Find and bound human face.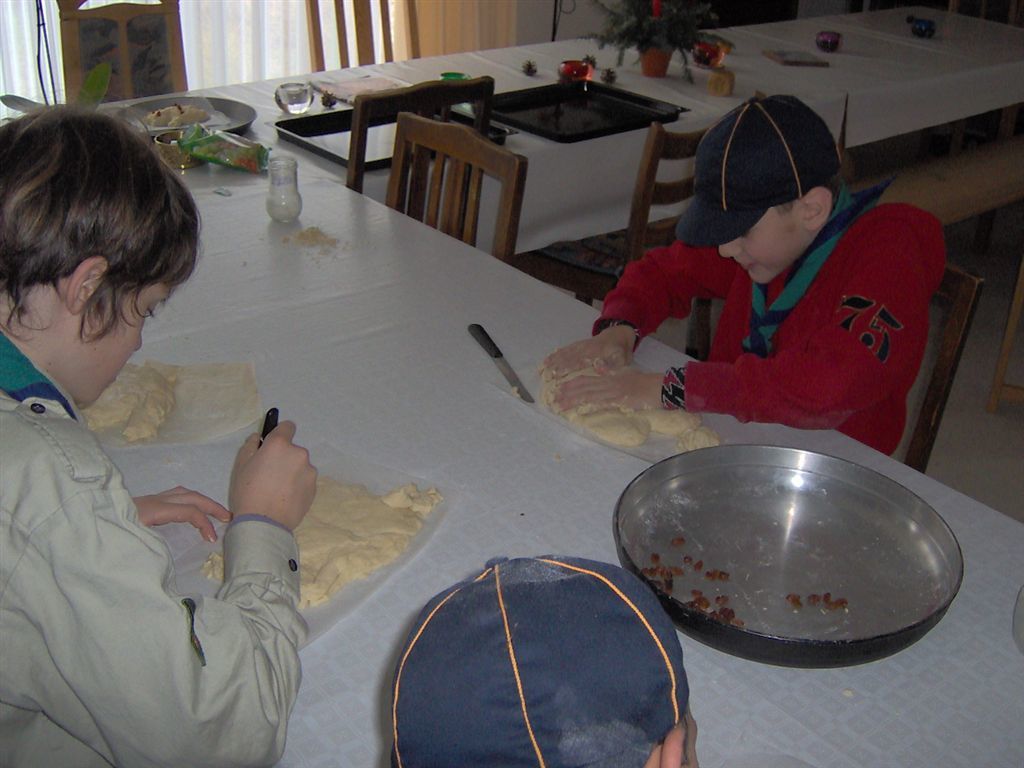
Bound: <box>719,208,812,282</box>.
